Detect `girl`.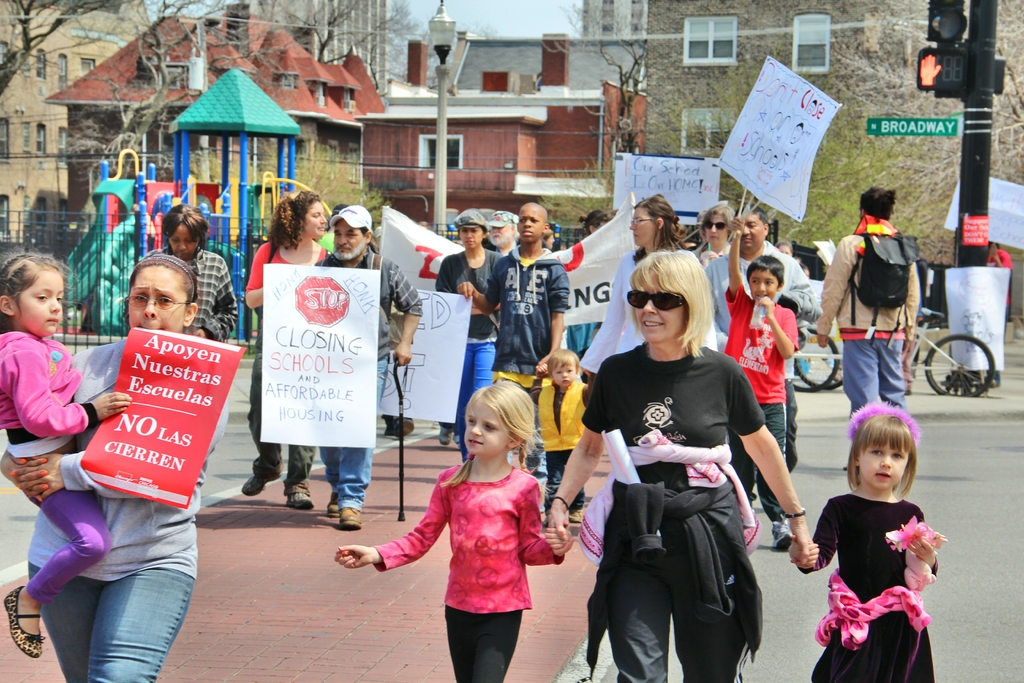
Detected at 241/189/333/509.
